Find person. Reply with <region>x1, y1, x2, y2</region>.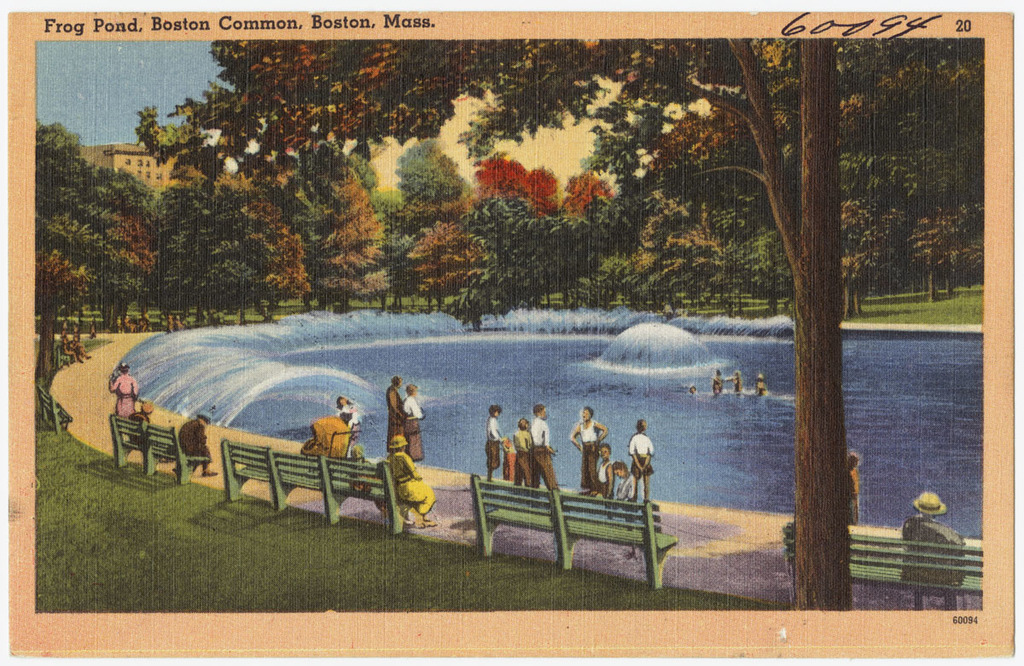
<region>296, 409, 347, 465</region>.
